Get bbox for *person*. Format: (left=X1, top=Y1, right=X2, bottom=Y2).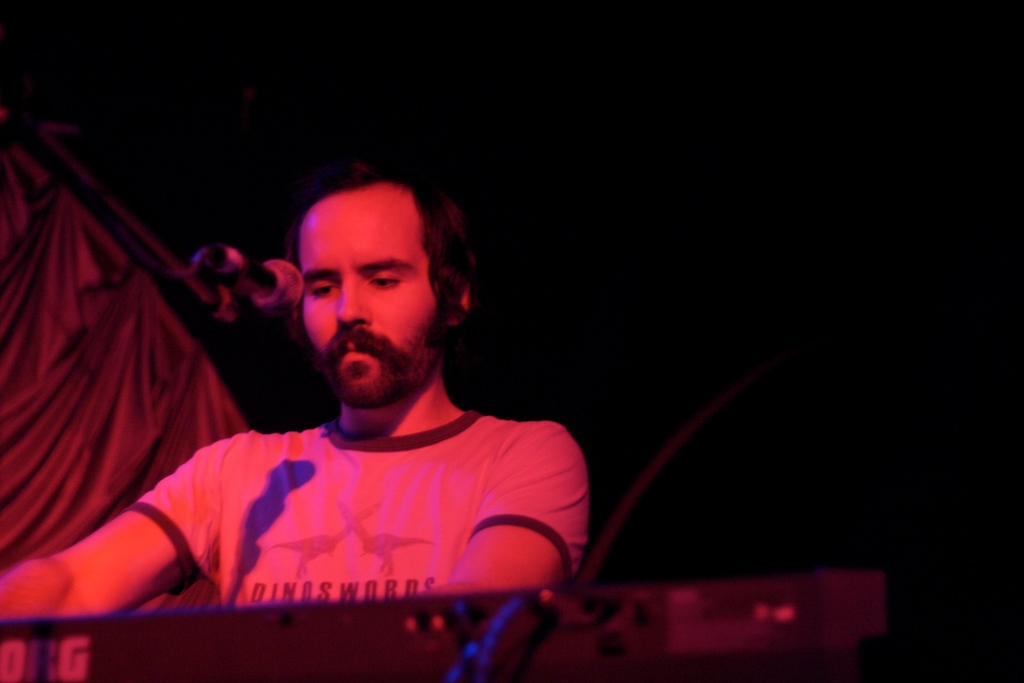
(left=44, top=149, right=606, bottom=632).
